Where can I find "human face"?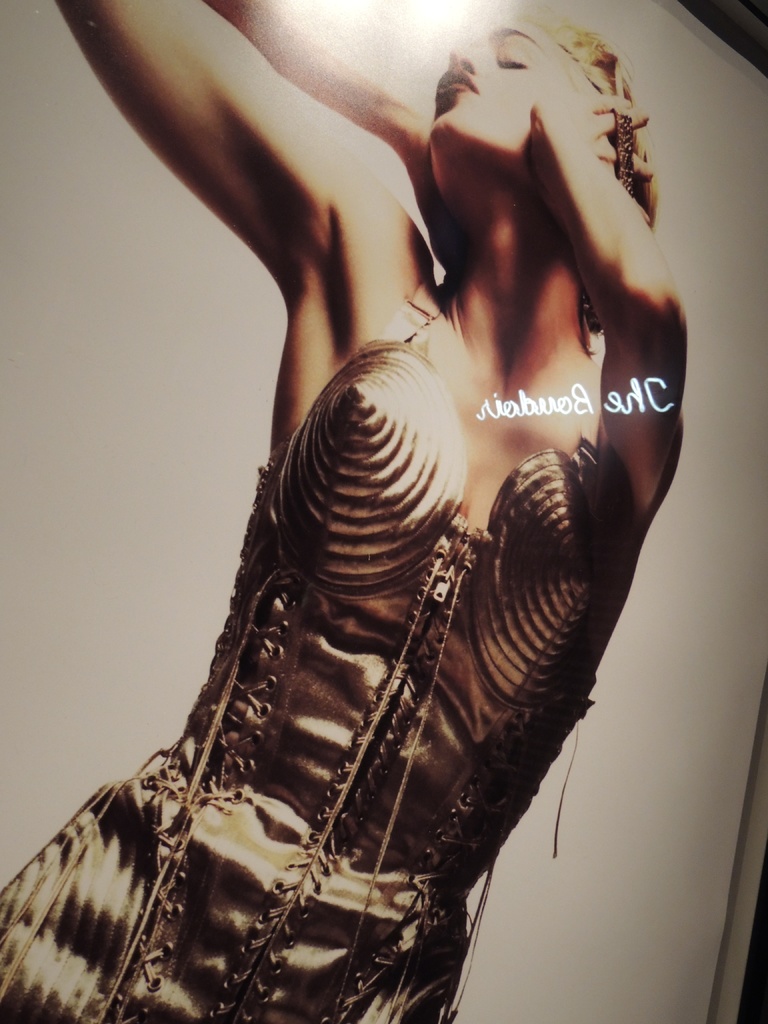
You can find it at [424, 15, 579, 191].
